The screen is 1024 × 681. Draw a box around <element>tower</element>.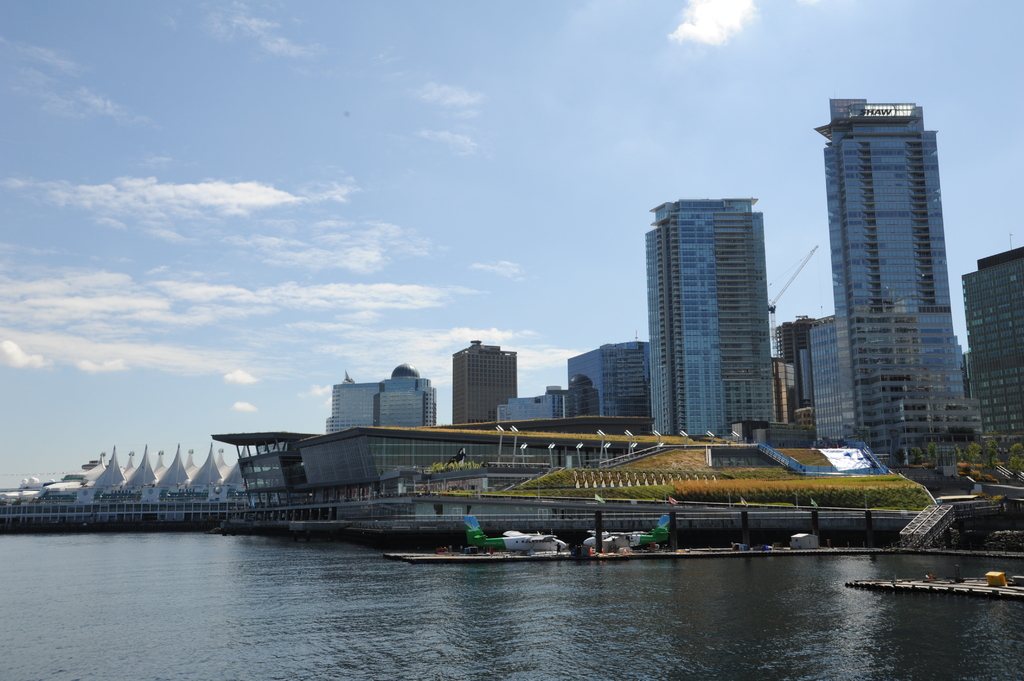
{"left": 451, "top": 337, "right": 520, "bottom": 429}.
